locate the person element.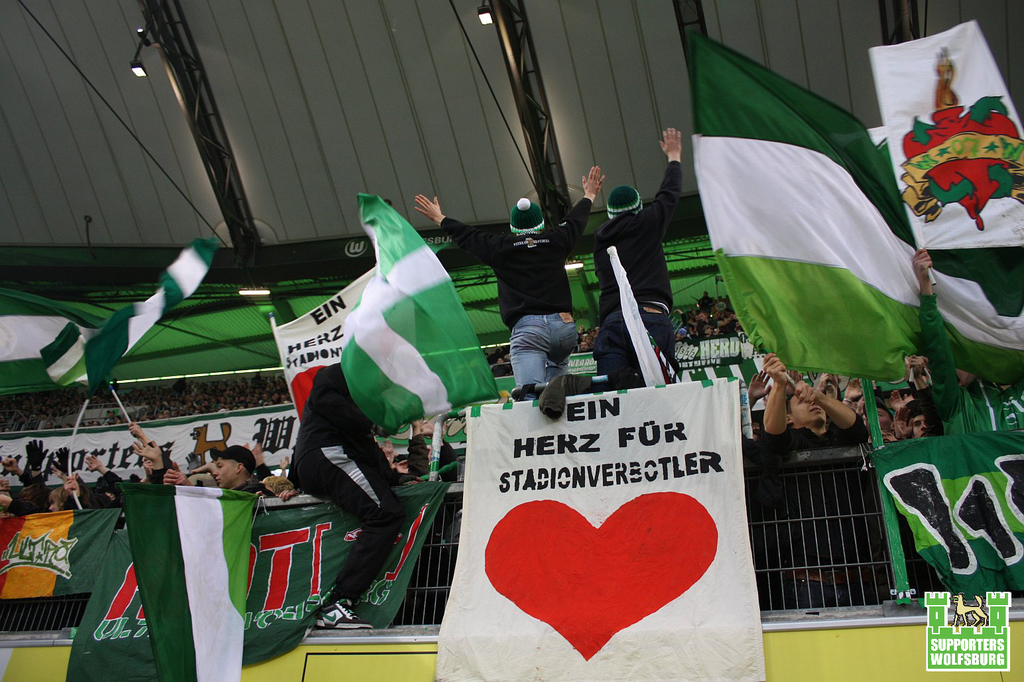
Element bbox: 212:446:277:496.
